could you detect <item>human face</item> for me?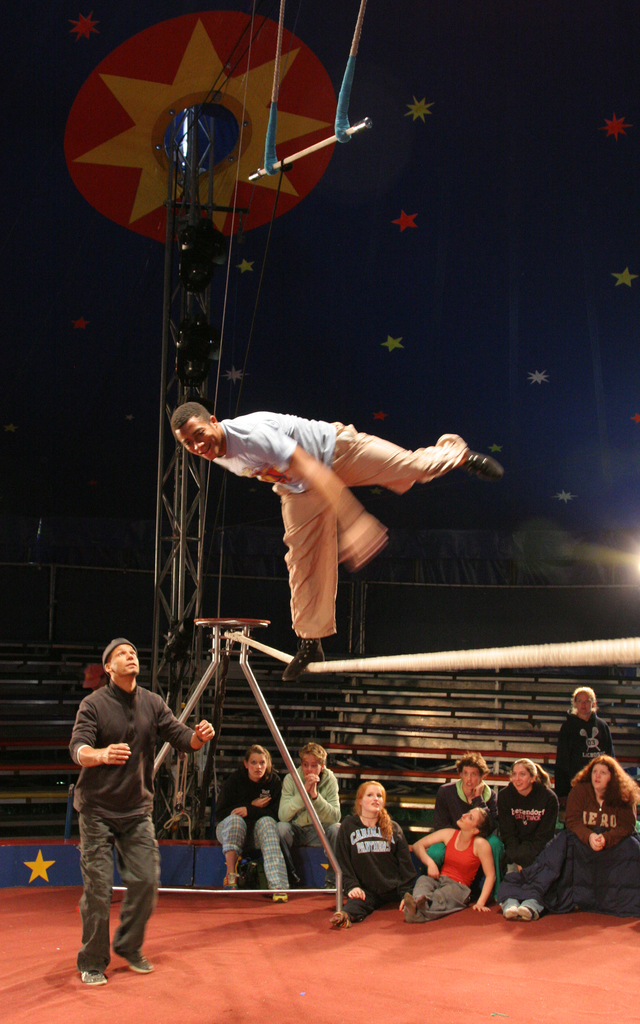
Detection result: <box>300,753,321,783</box>.
